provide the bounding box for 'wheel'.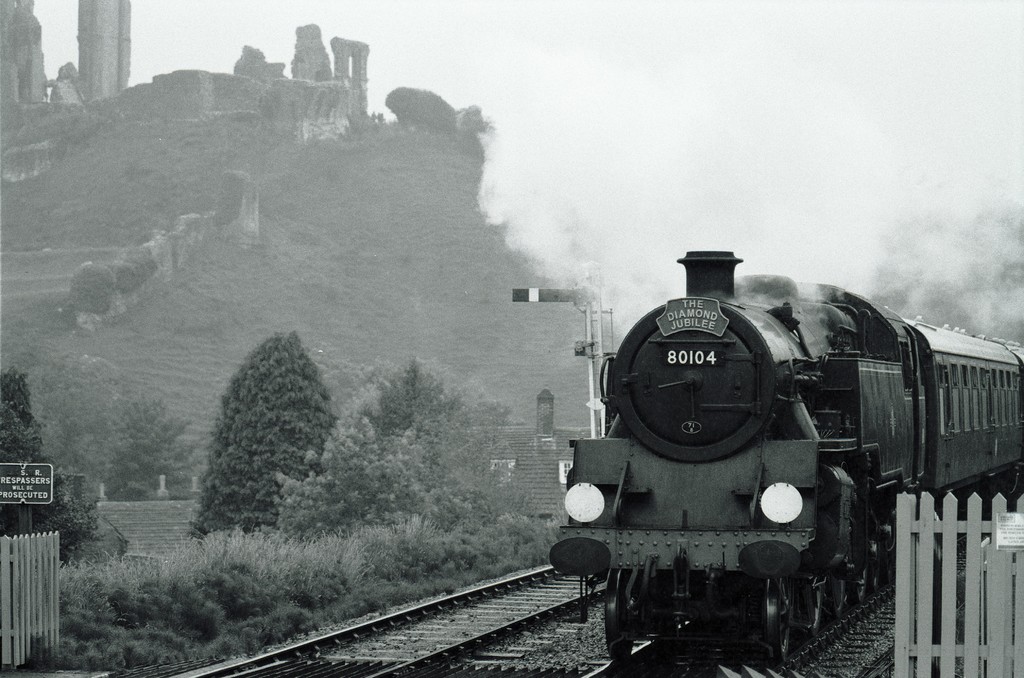
bbox=(851, 570, 867, 602).
